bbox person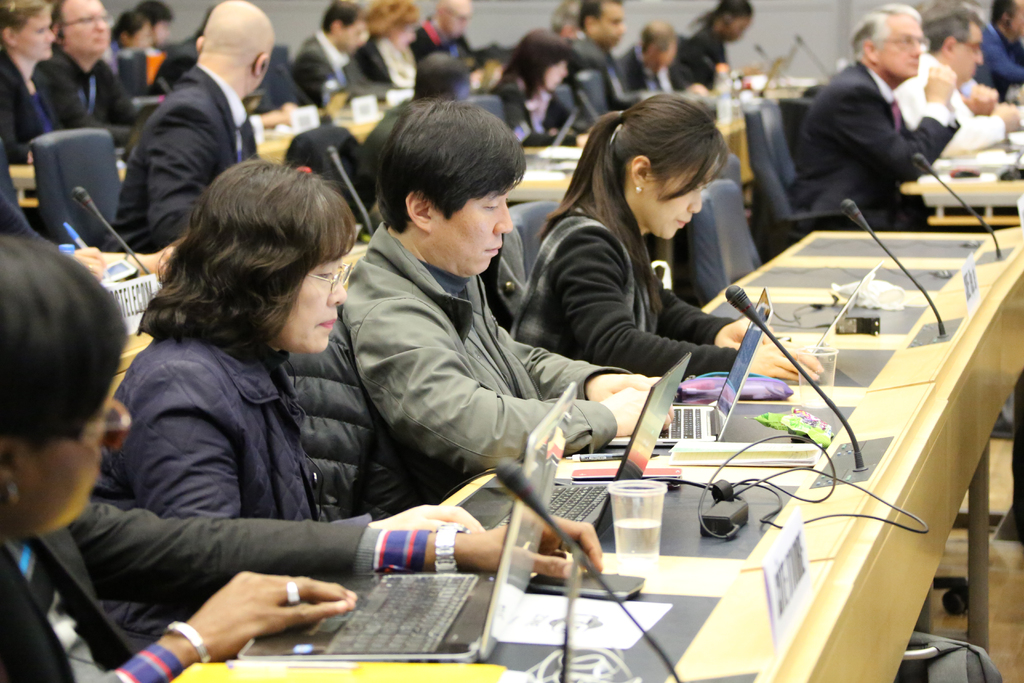
left=511, top=92, right=770, bottom=375
